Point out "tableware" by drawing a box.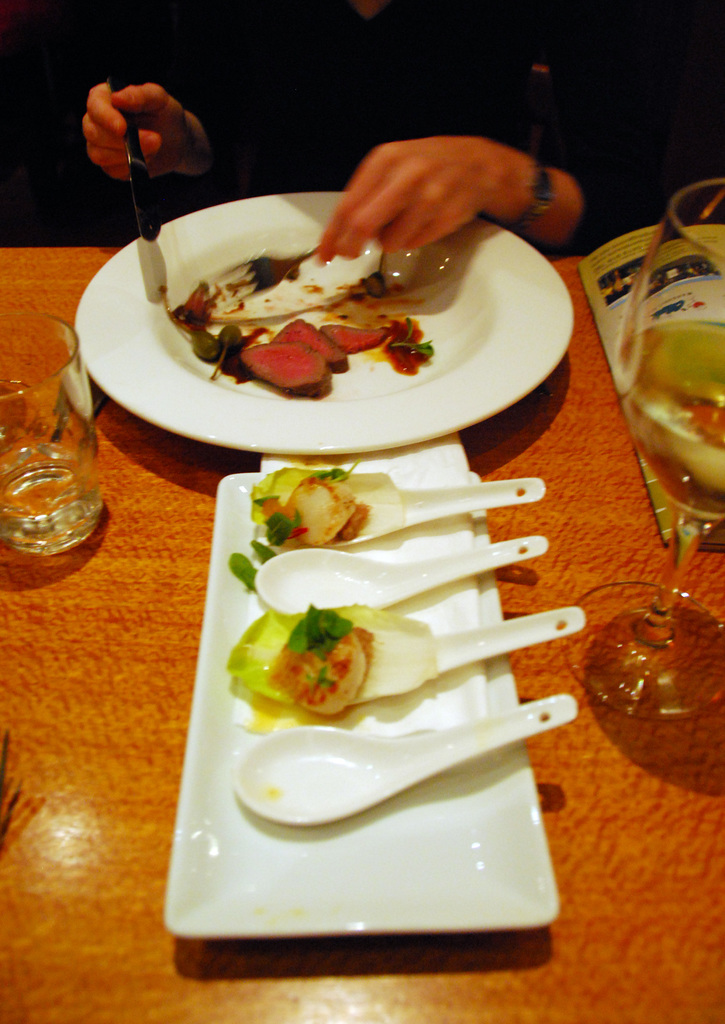
[103,74,164,243].
